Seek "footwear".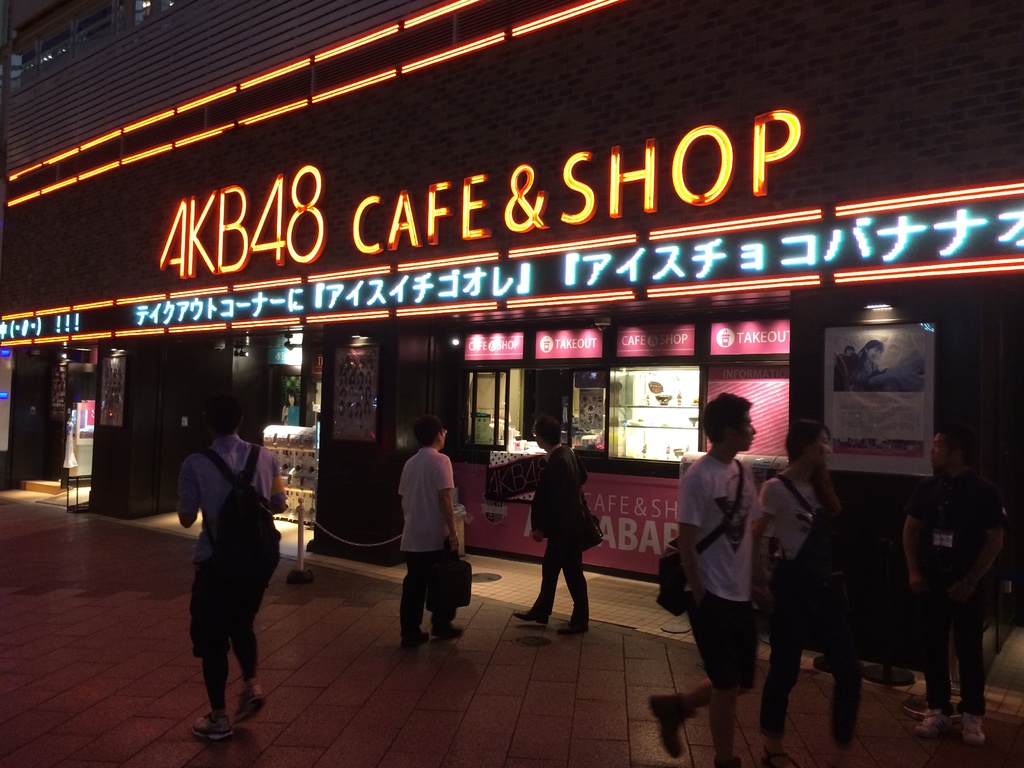
bbox(557, 605, 586, 636).
